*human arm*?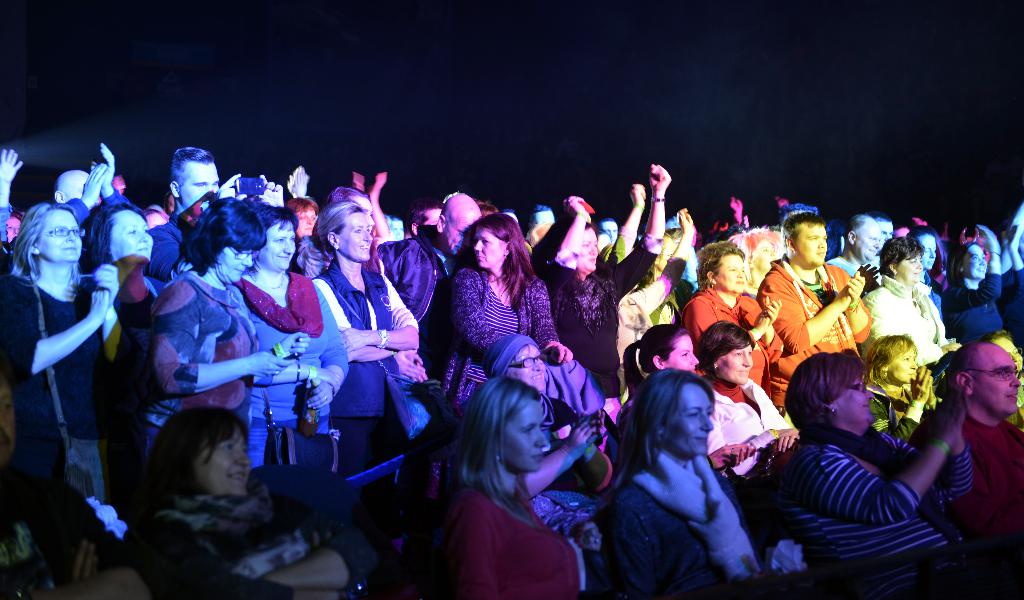
pyautogui.locateOnScreen(88, 140, 144, 210)
